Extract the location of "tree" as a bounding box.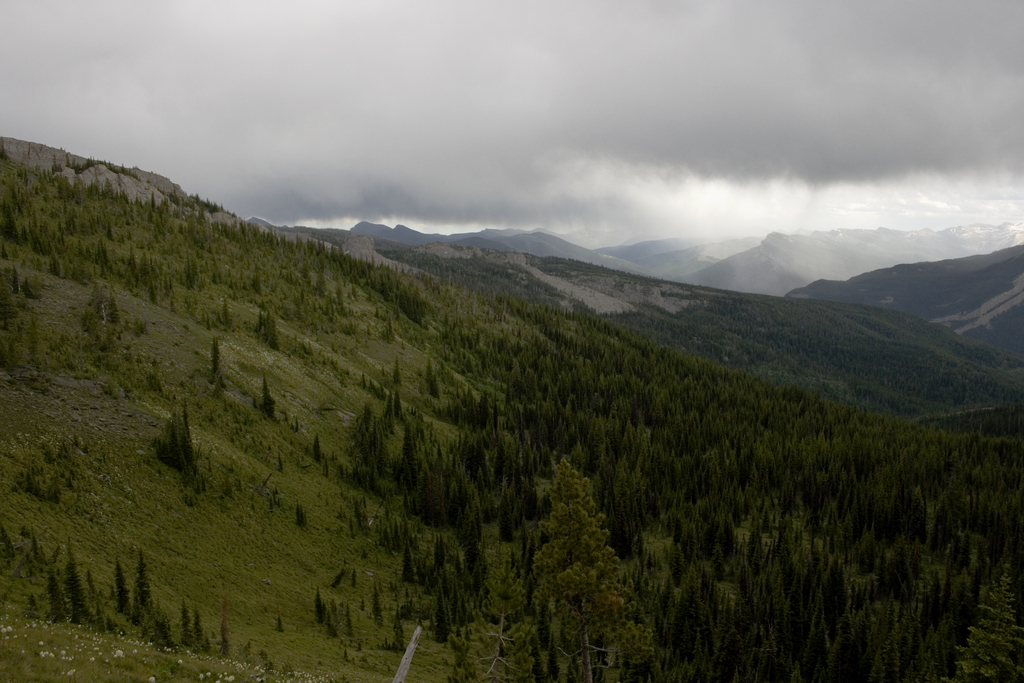
529, 424, 629, 636.
